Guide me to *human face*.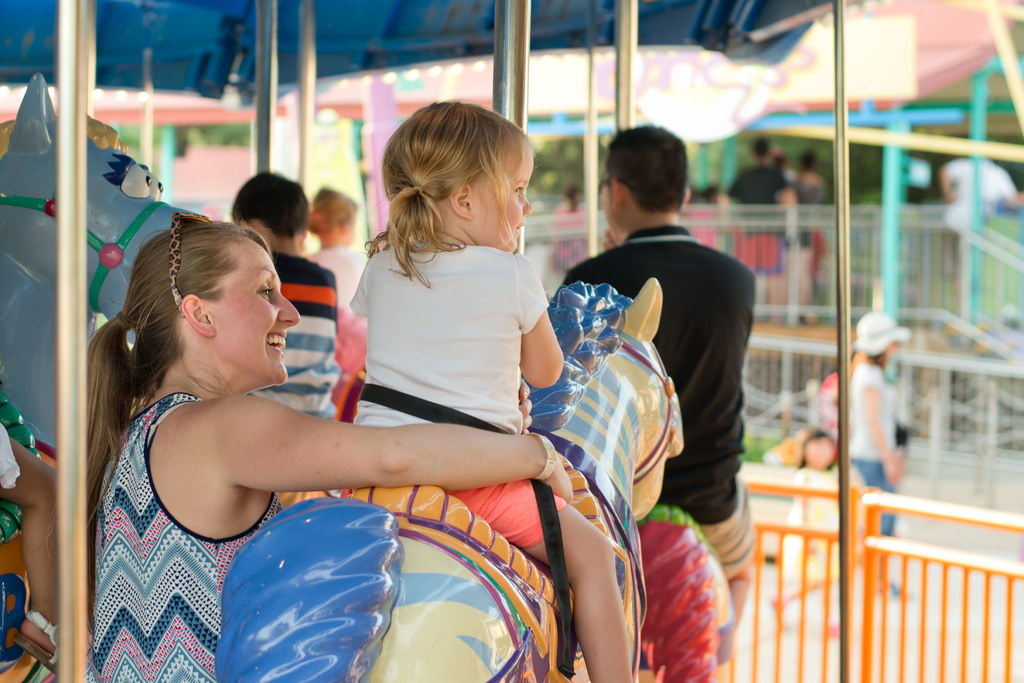
Guidance: {"x1": 218, "y1": 237, "x2": 301, "y2": 383}.
